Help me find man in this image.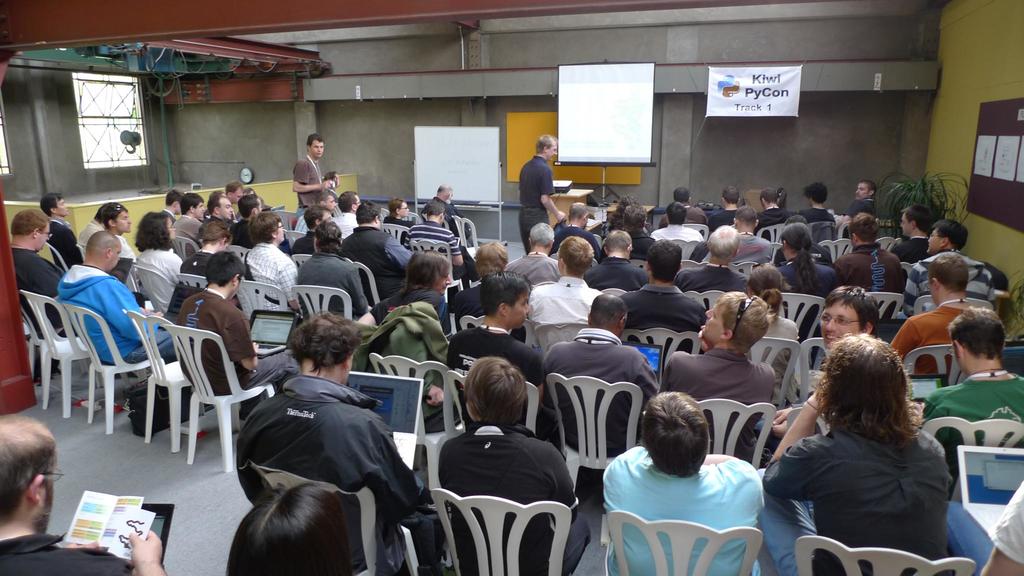
Found it: 6,209,68,335.
